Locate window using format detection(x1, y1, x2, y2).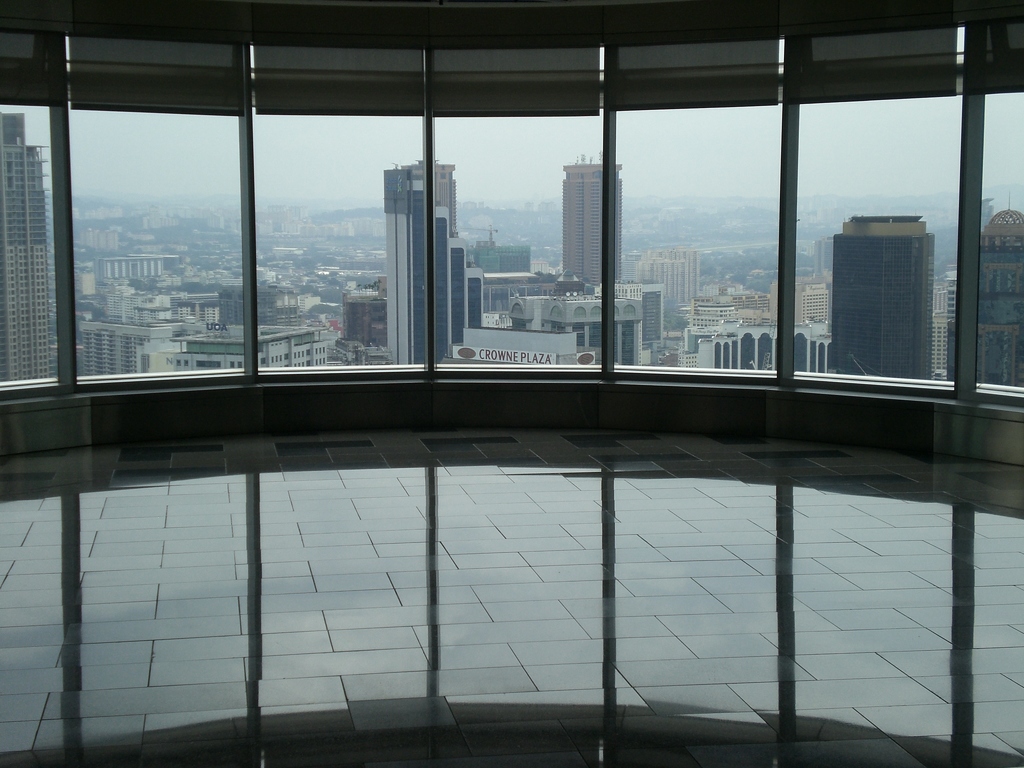
detection(432, 108, 605, 369).
